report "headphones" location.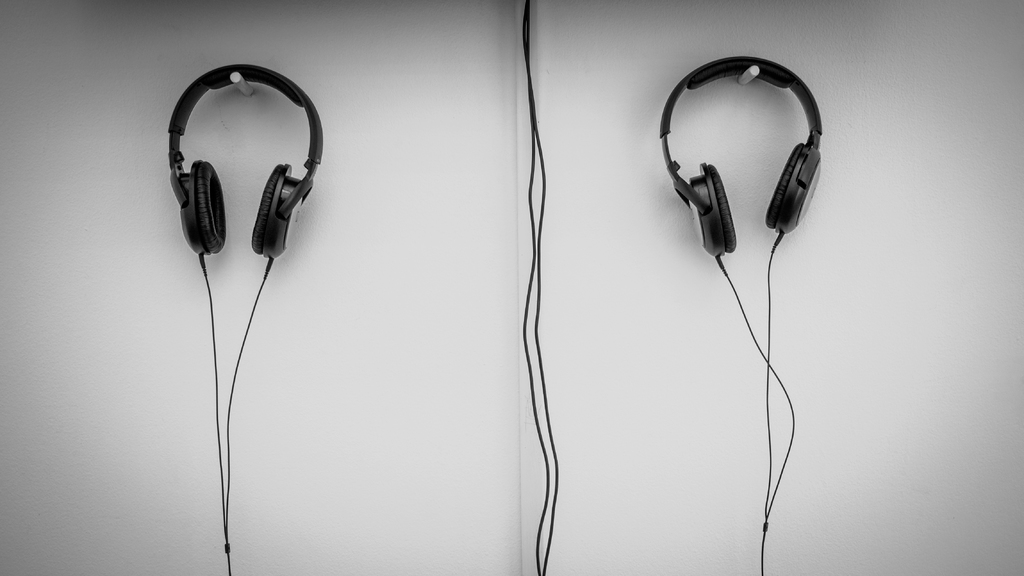
Report: [x1=659, y1=56, x2=831, y2=575].
